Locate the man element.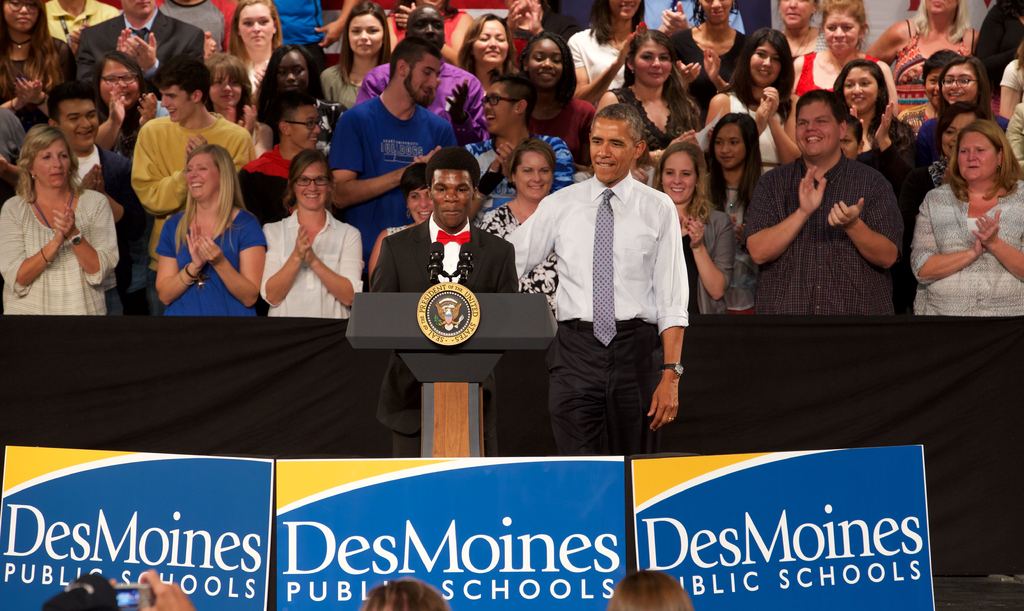
Element bbox: region(325, 37, 458, 256).
